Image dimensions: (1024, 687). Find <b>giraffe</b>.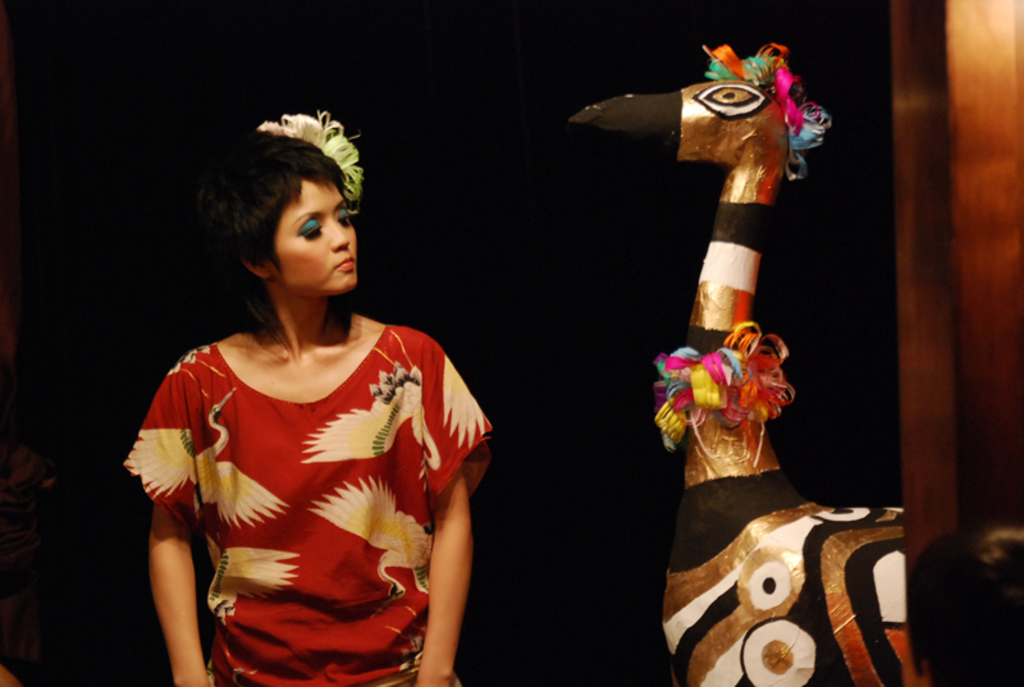
568:49:910:656.
